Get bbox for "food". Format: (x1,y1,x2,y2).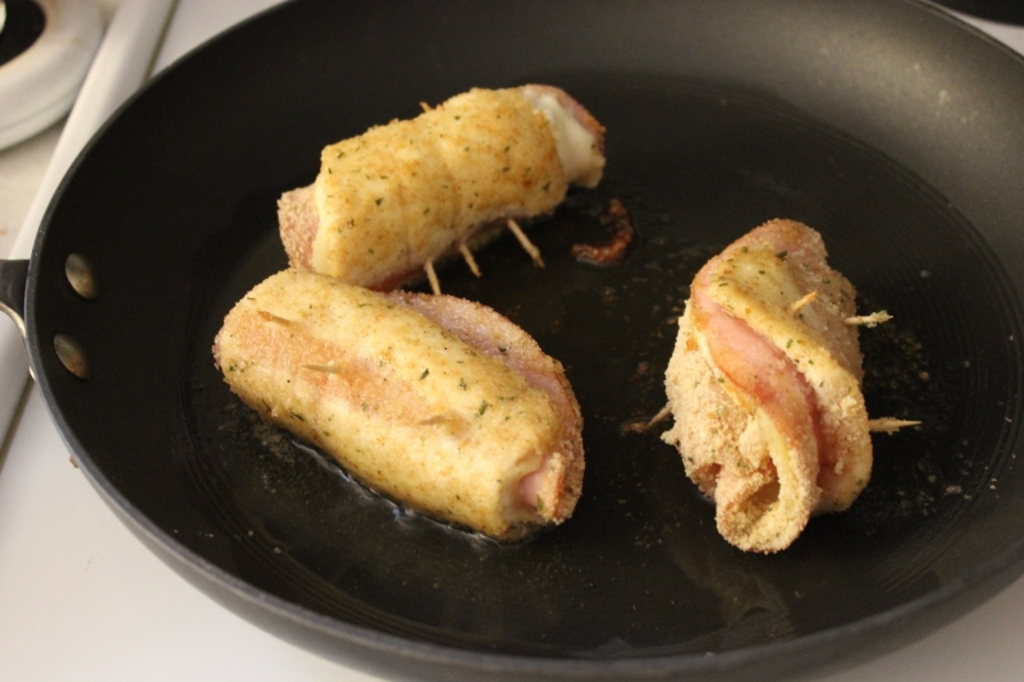
(666,224,904,551).
